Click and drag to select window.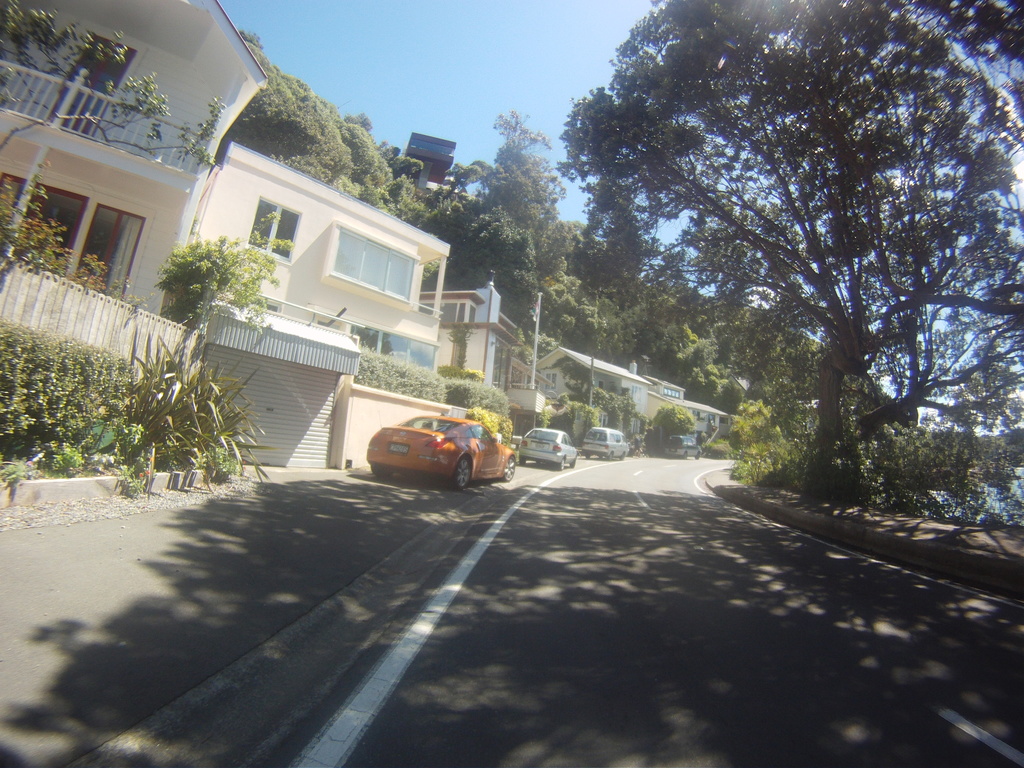
Selection: rect(246, 202, 299, 262).
